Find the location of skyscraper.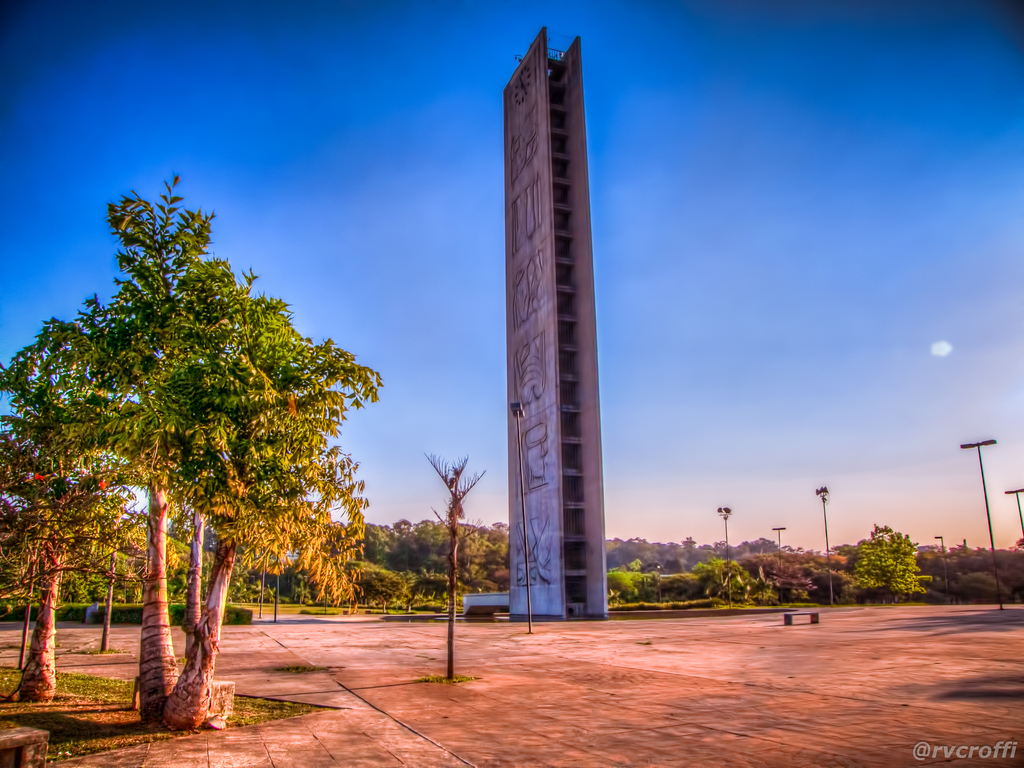
Location: left=508, top=29, right=605, bottom=621.
